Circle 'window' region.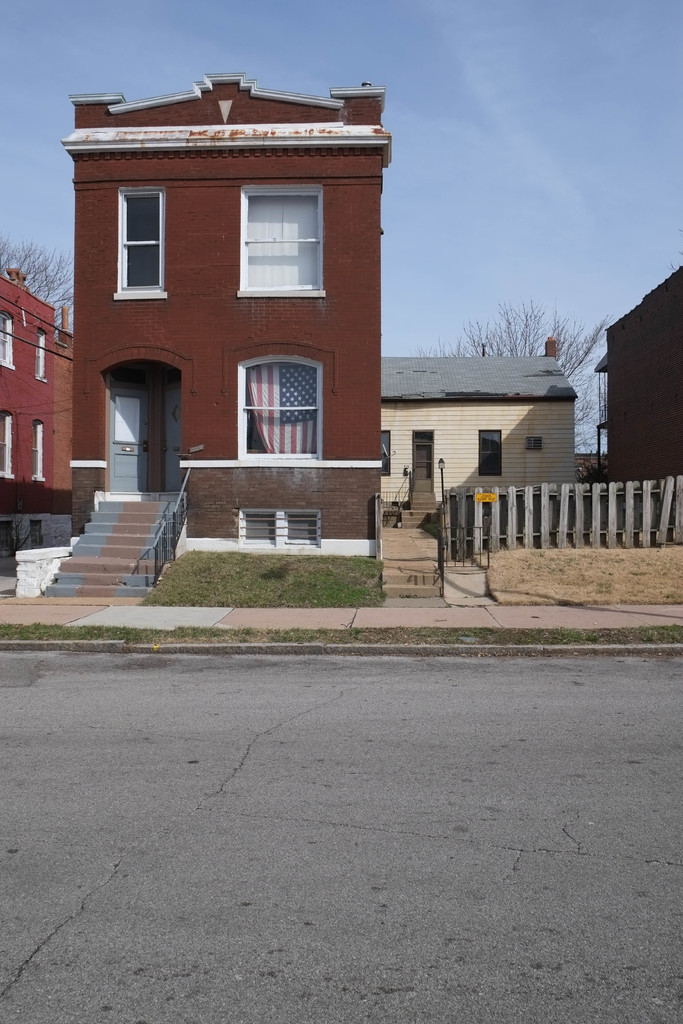
Region: <box>233,335,318,441</box>.
